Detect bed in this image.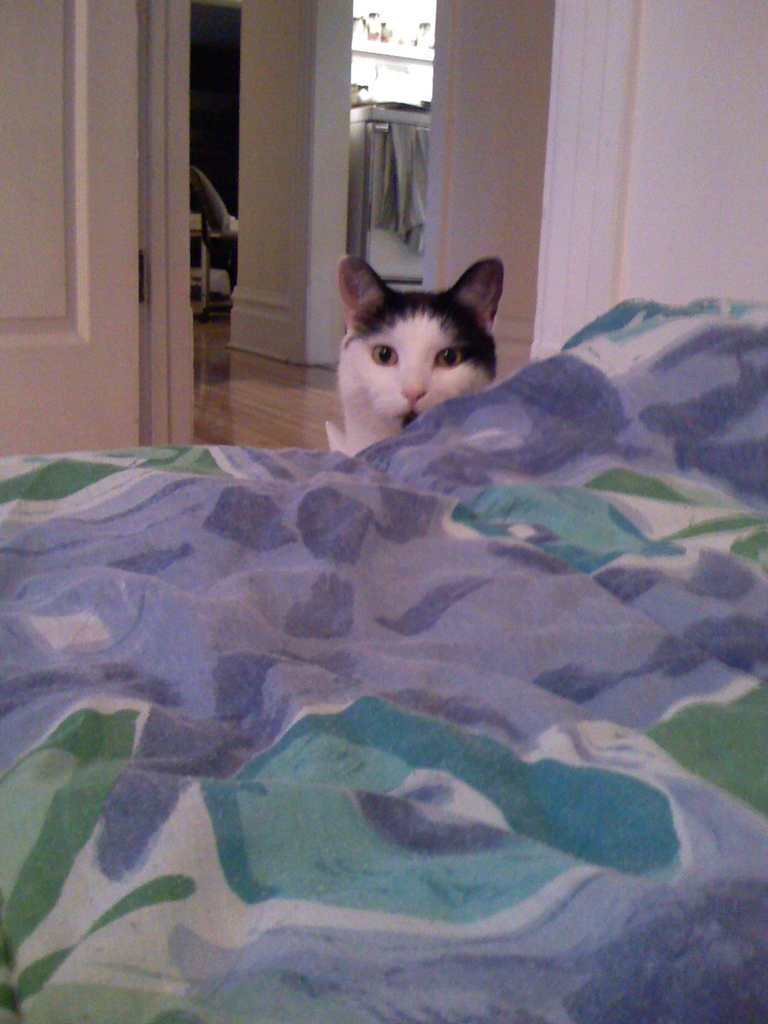
Detection: (0, 183, 735, 1021).
